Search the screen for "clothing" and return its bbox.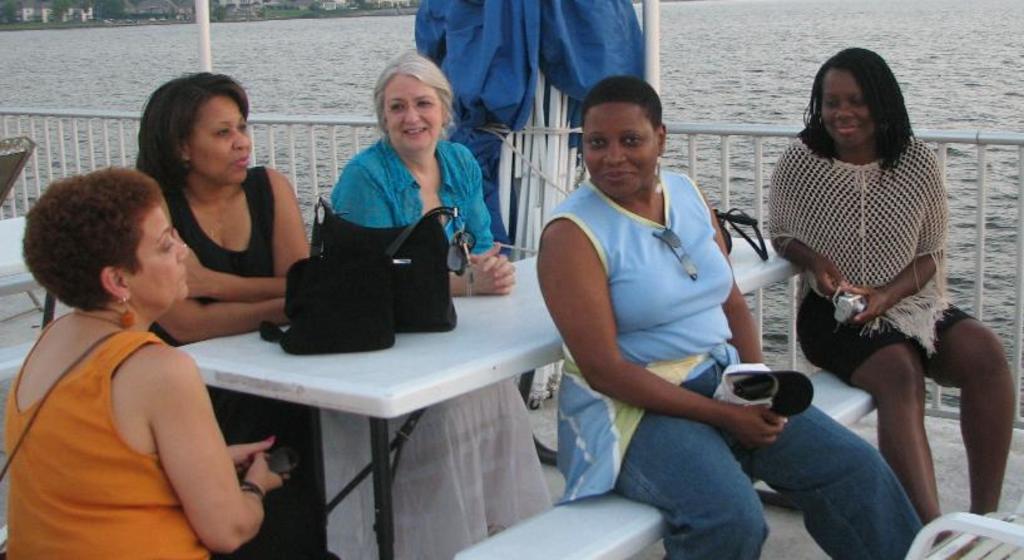
Found: {"x1": 0, "y1": 309, "x2": 333, "y2": 559}.
